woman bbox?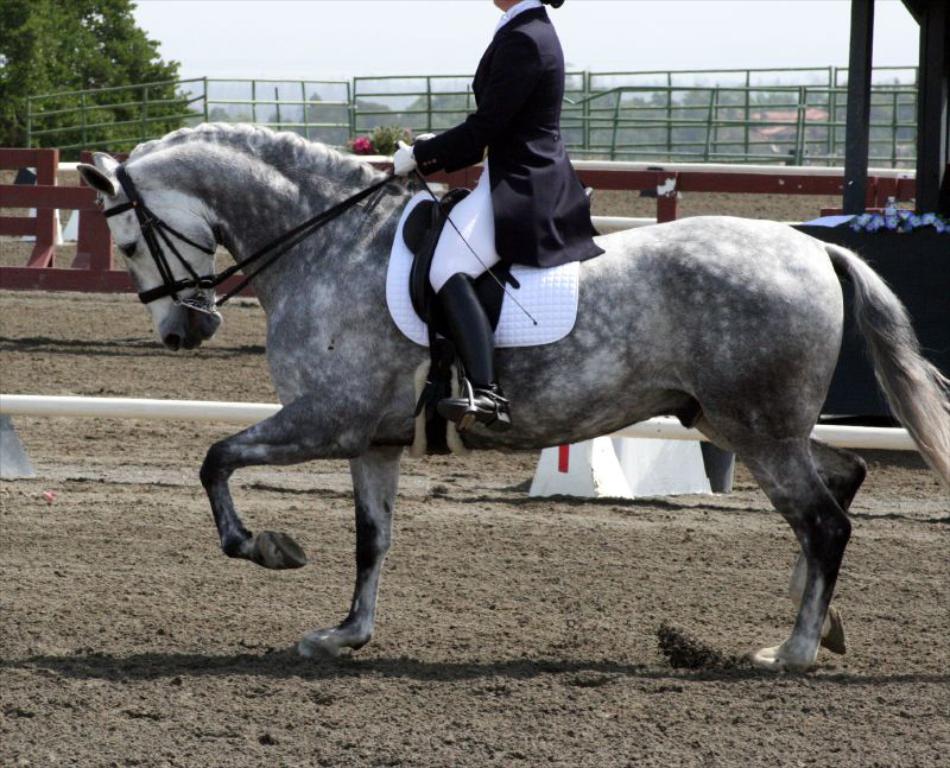
box=[384, 0, 607, 432]
